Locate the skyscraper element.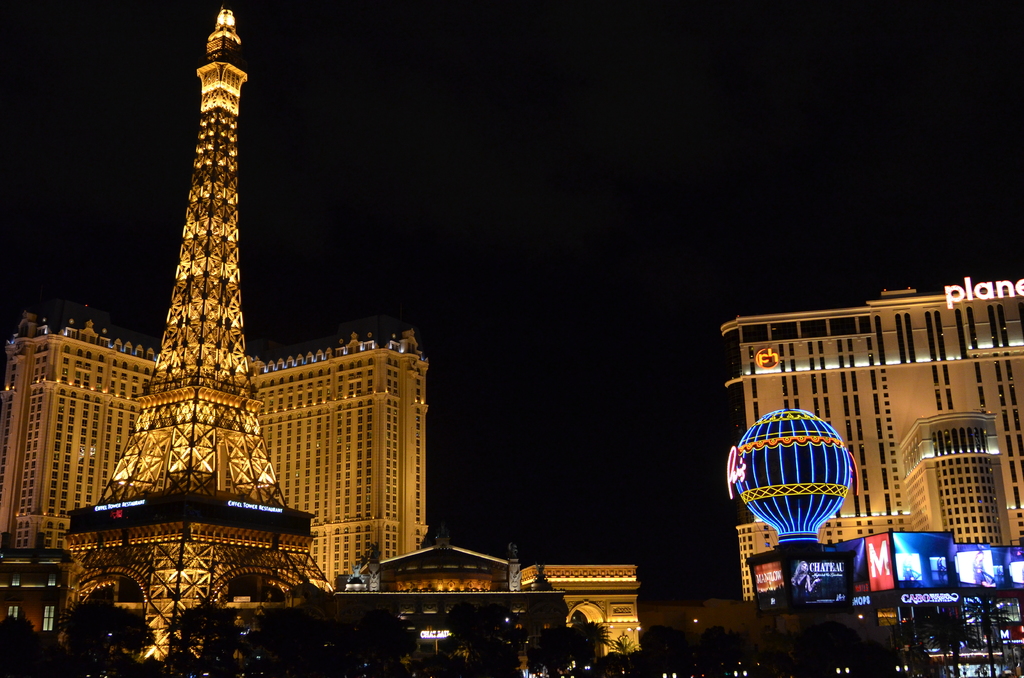
Element bbox: 0:309:435:609.
